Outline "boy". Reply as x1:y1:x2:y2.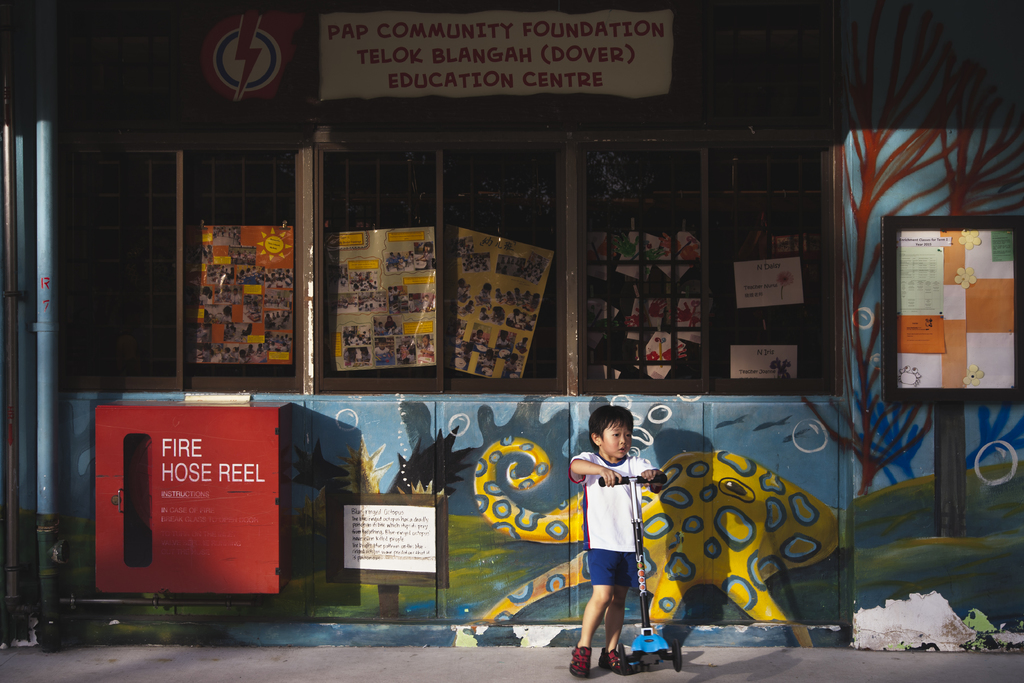
568:412:668:666.
